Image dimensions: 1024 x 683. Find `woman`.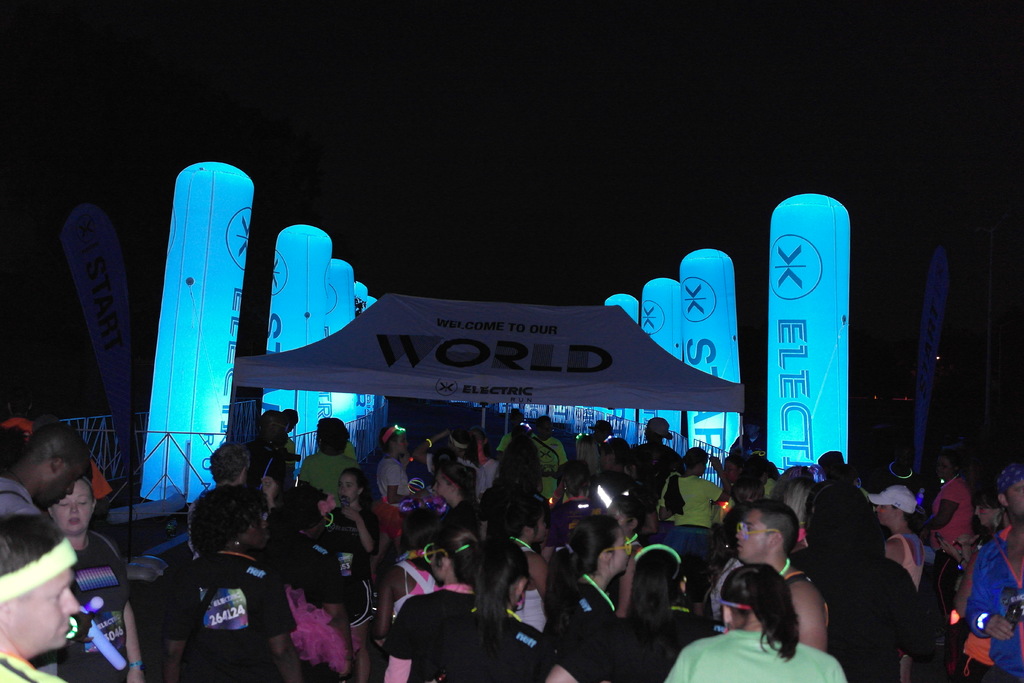
<box>424,456,478,540</box>.
